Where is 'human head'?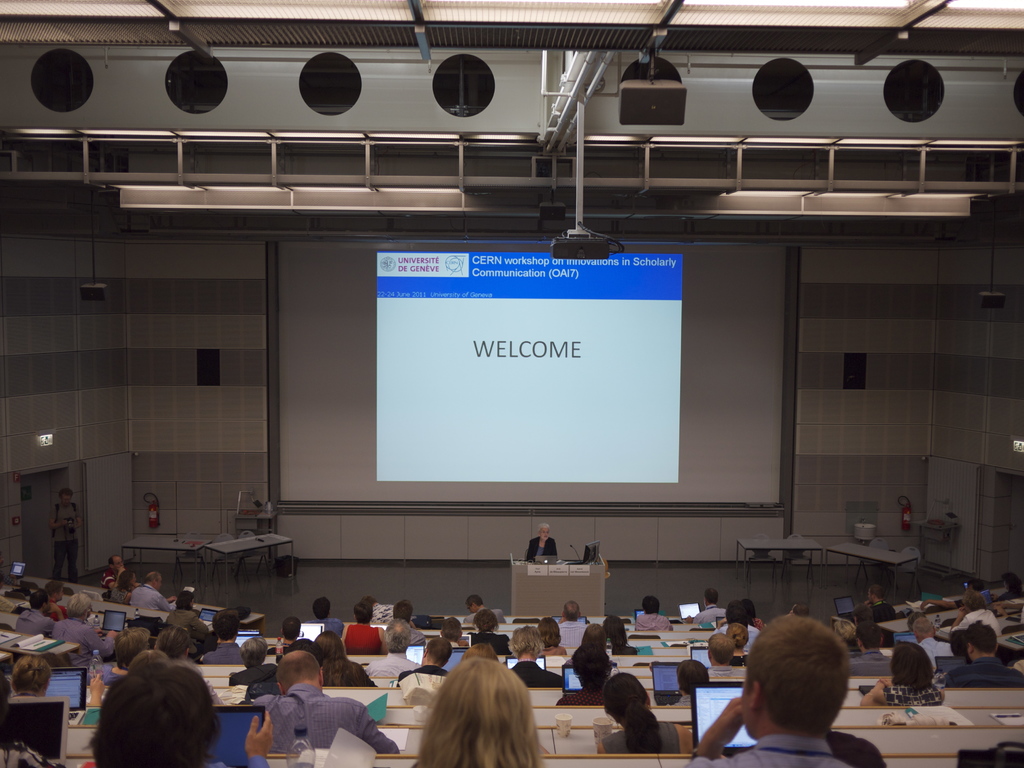
427/659/532/767.
